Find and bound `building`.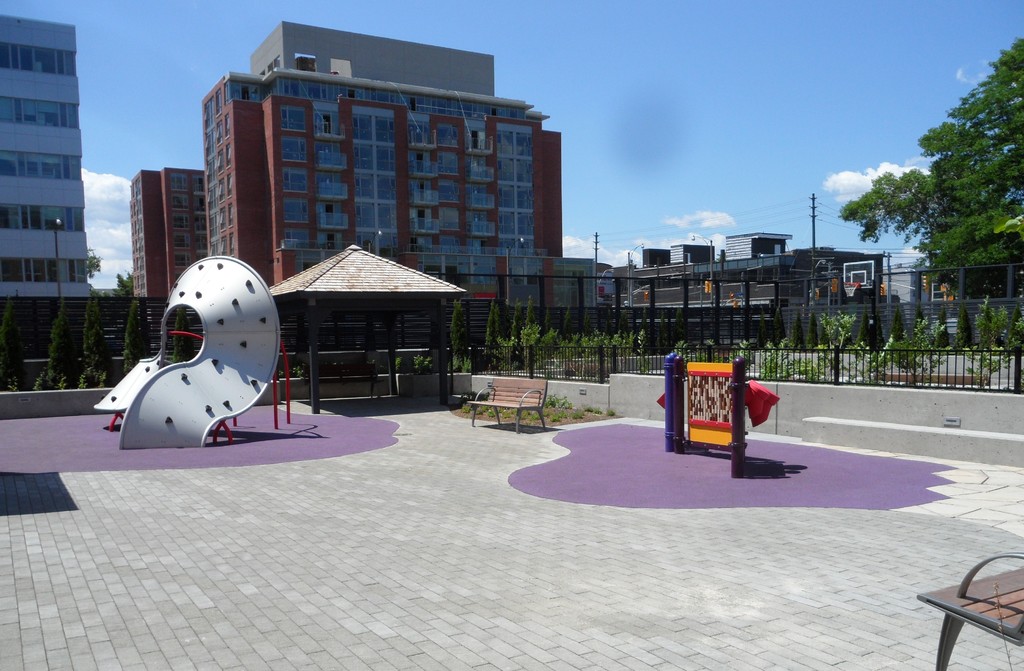
Bound: select_region(2, 17, 96, 297).
